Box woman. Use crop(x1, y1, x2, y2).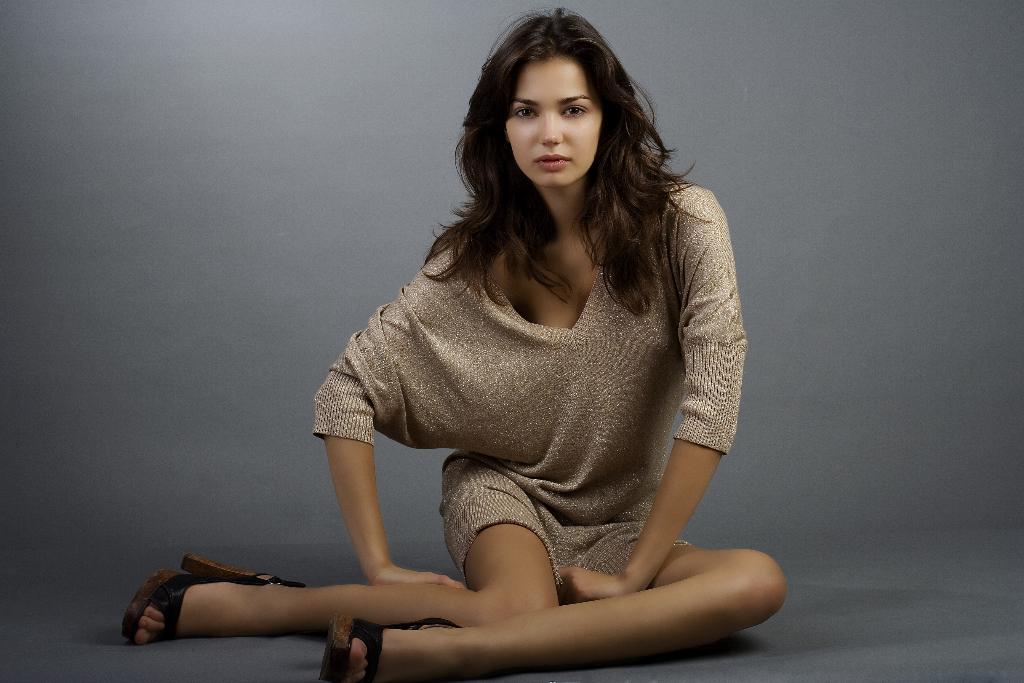
crop(198, 13, 739, 655).
